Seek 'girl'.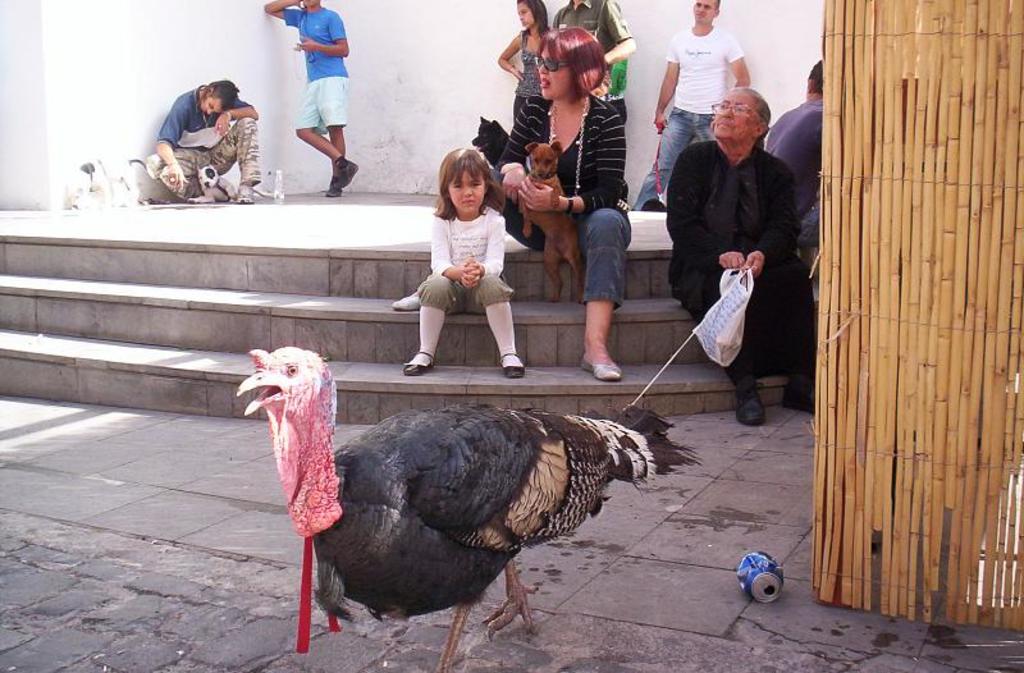
left=499, top=28, right=634, bottom=384.
